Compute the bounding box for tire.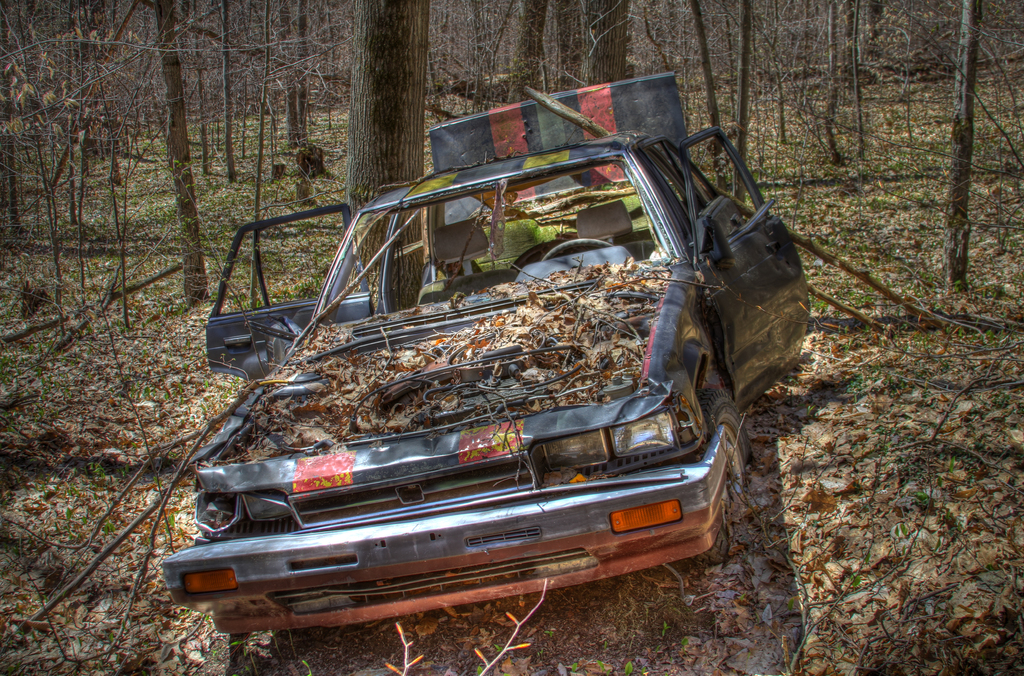
box(698, 396, 751, 529).
